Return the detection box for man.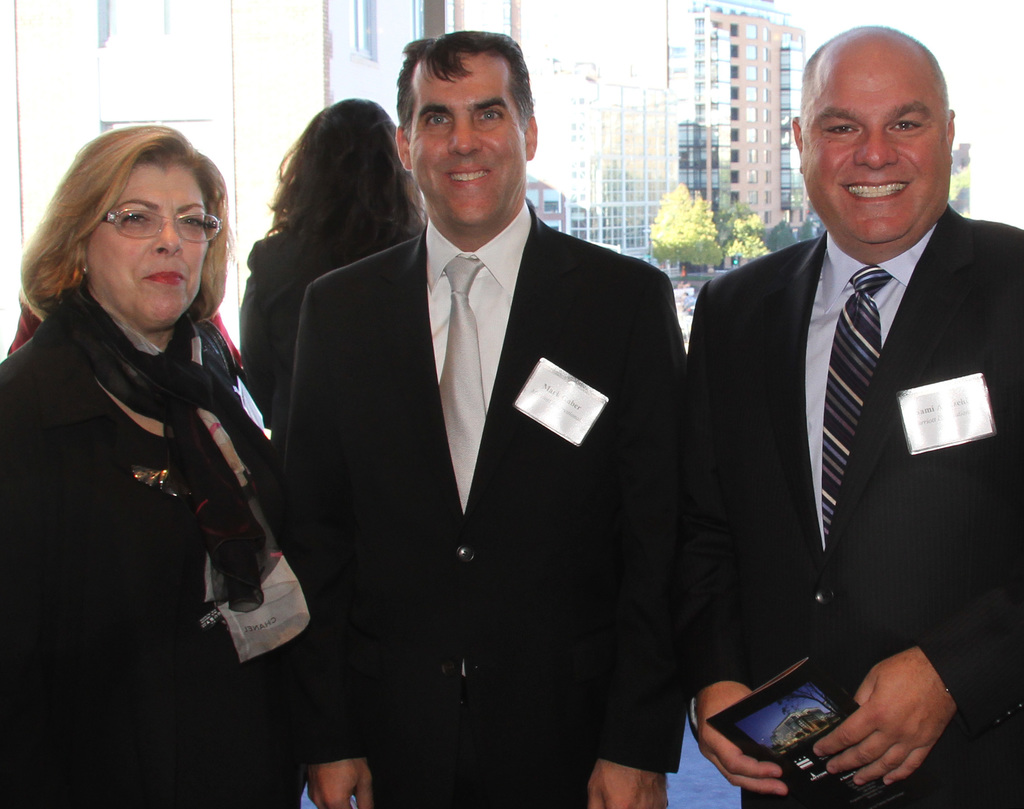
bbox(677, 31, 1011, 808).
